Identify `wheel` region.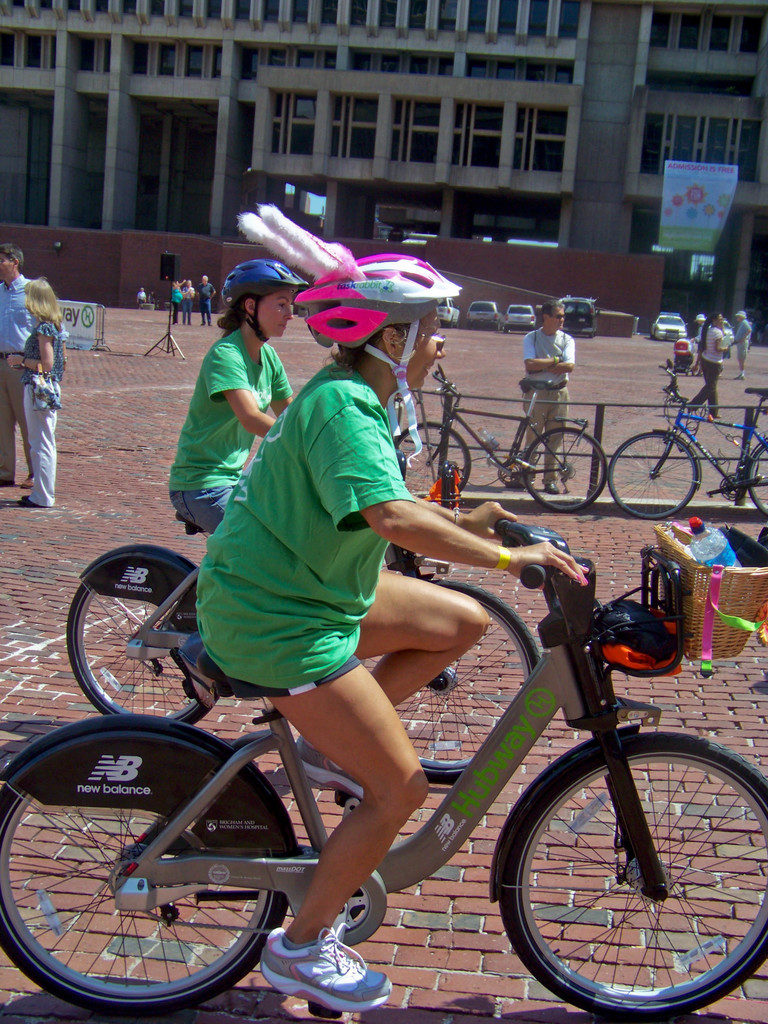
Region: l=722, t=470, r=748, b=500.
